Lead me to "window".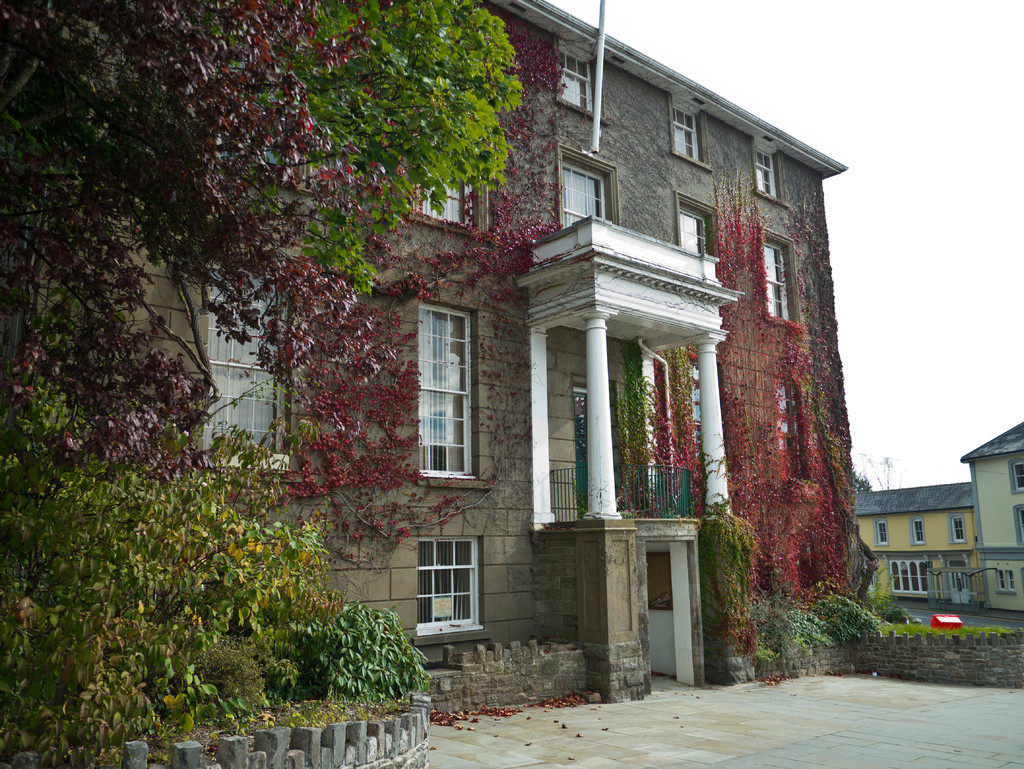
Lead to box=[1012, 460, 1023, 496].
